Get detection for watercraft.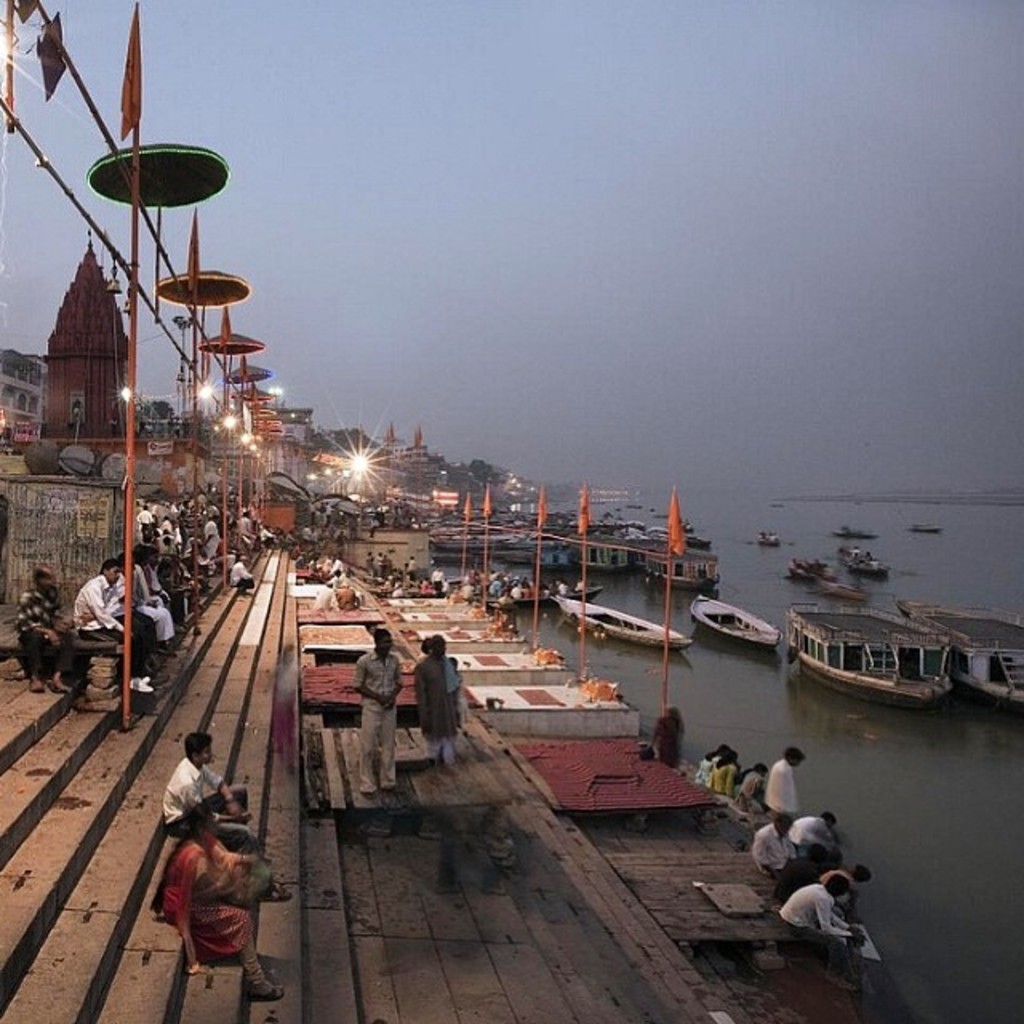
Detection: rect(693, 590, 779, 645).
